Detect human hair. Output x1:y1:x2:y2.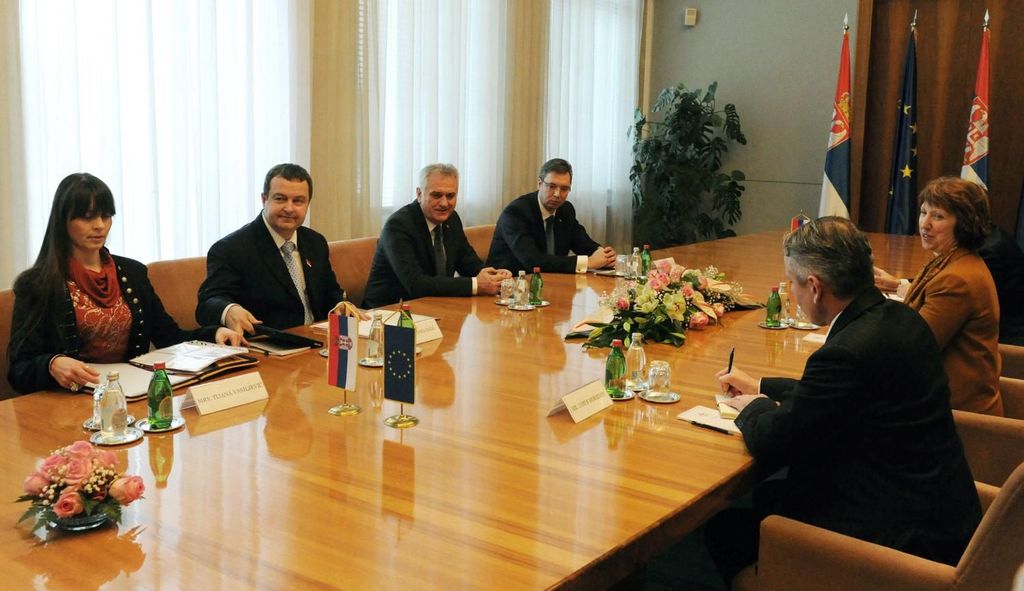
417:161:457:194.
